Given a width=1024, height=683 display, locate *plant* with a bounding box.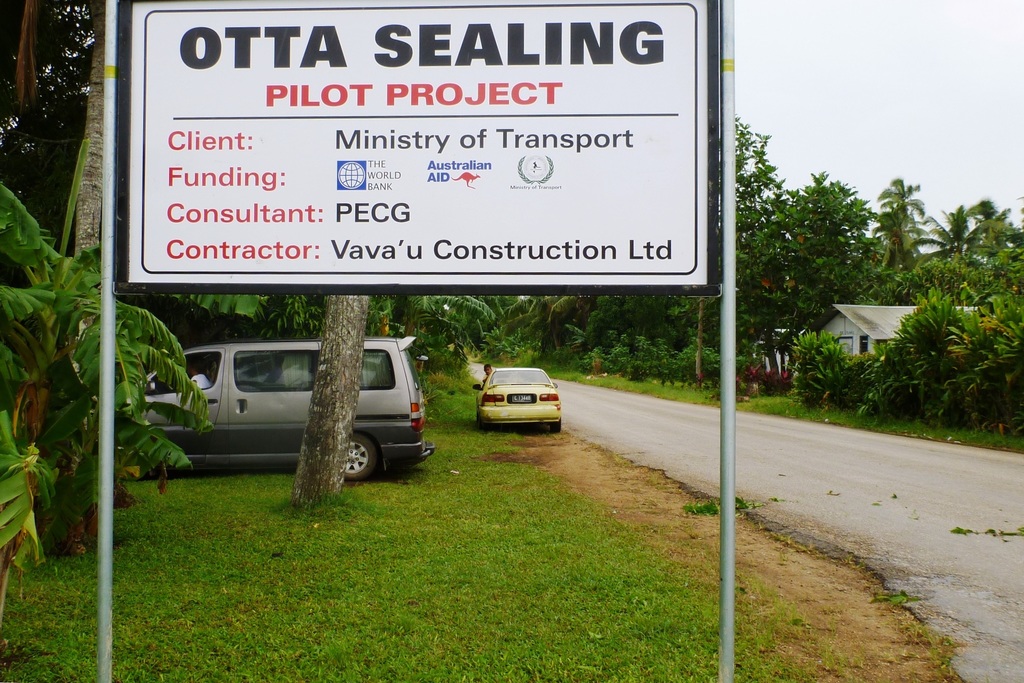
Located: pyautogui.locateOnScreen(3, 111, 180, 585).
